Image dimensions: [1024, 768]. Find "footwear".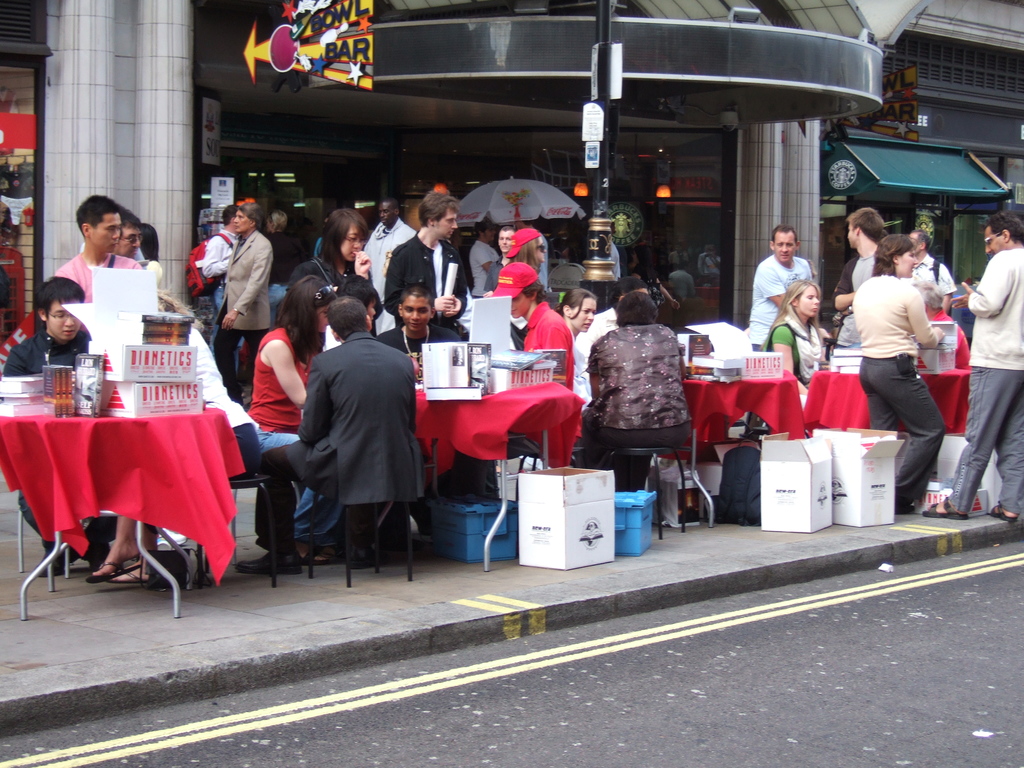
[289,534,331,564].
